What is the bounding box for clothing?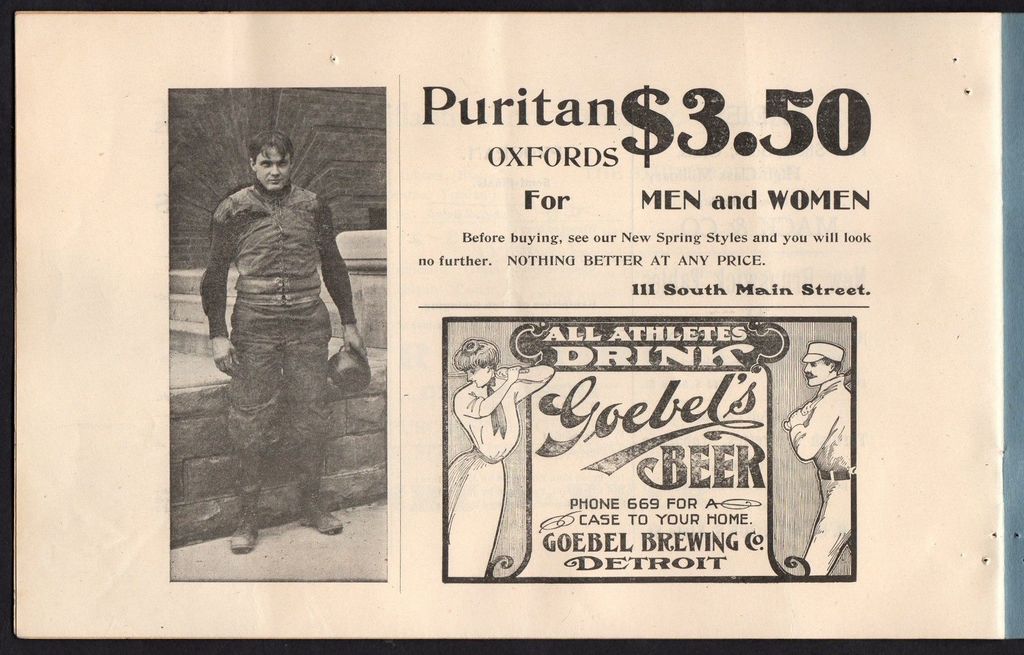
bbox(447, 380, 516, 578).
